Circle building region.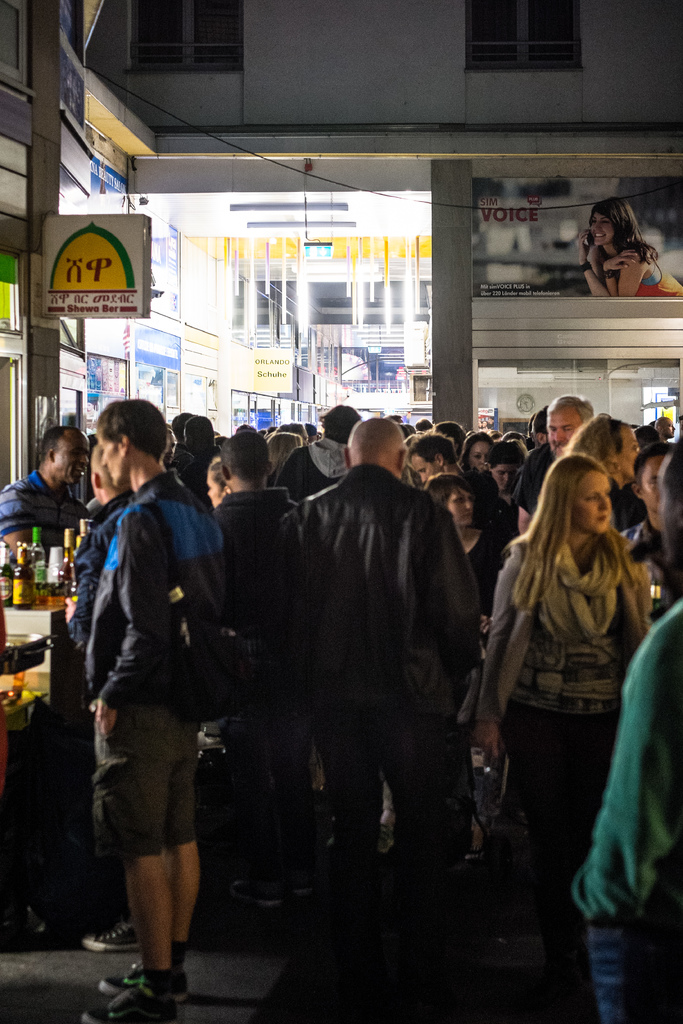
Region: l=0, t=0, r=682, b=1023.
